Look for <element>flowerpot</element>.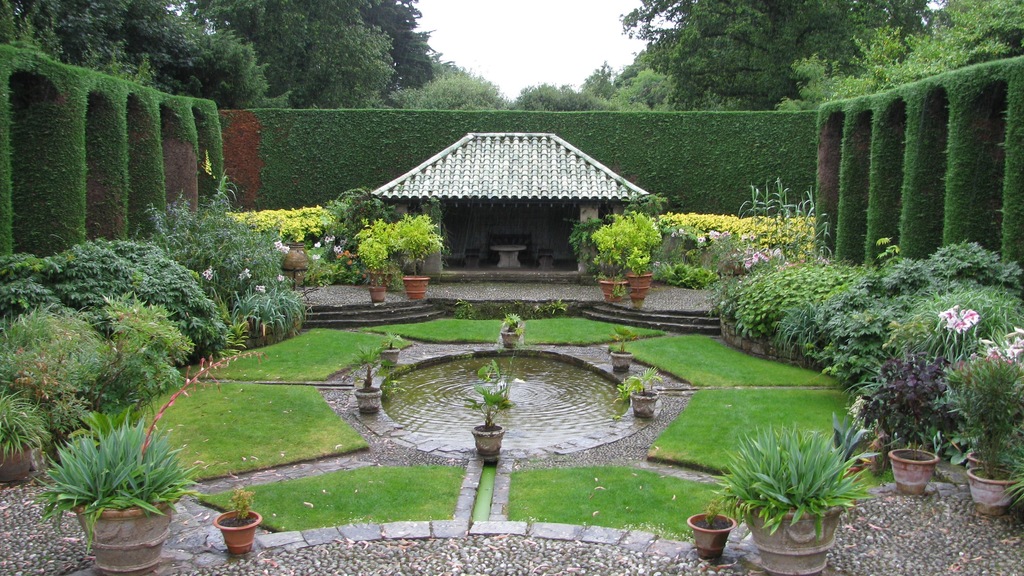
Found: box(845, 464, 867, 485).
